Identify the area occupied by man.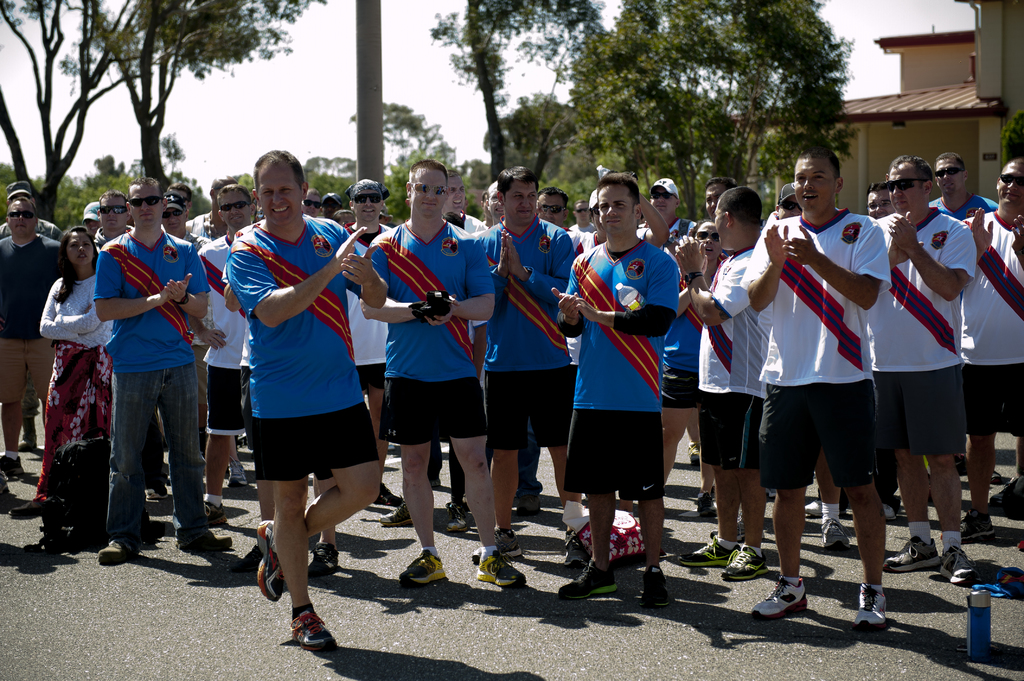
Area: (956, 157, 1023, 533).
